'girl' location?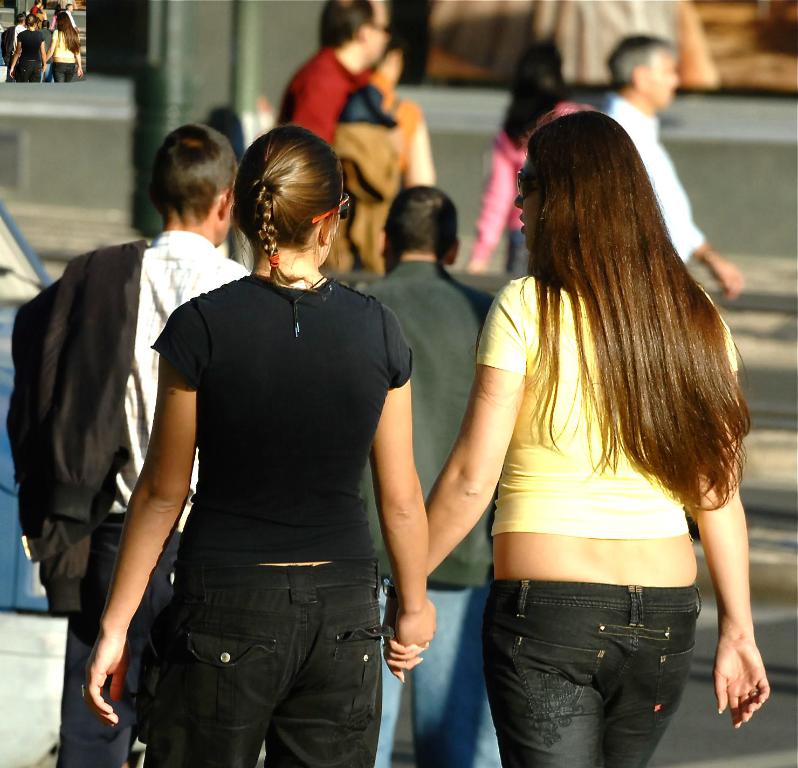
bbox(460, 35, 608, 283)
